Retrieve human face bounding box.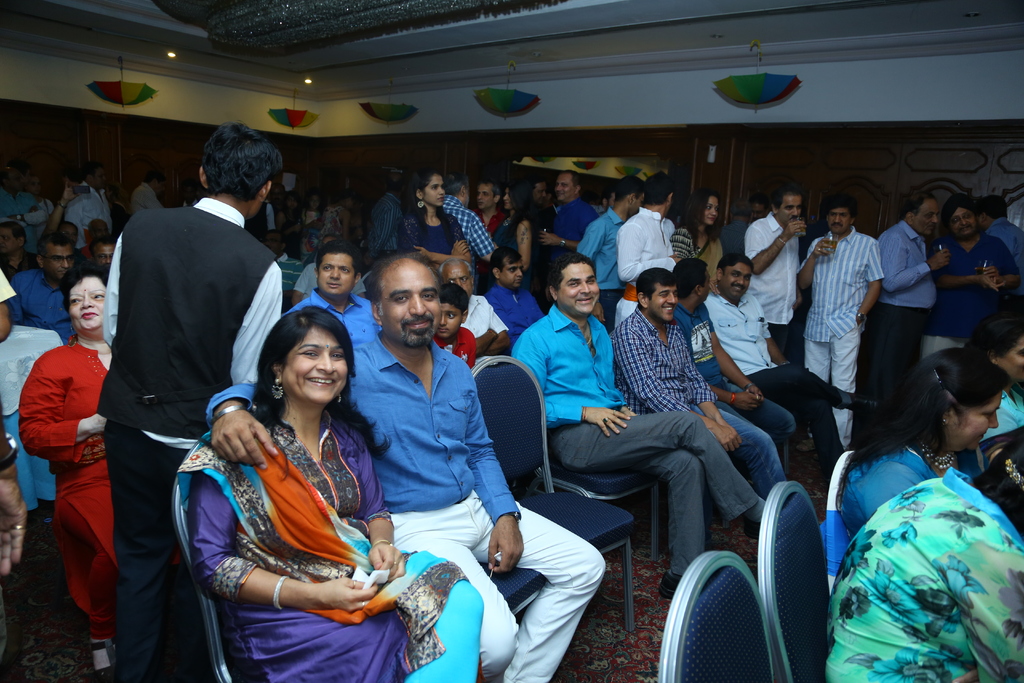
Bounding box: region(956, 398, 1000, 453).
